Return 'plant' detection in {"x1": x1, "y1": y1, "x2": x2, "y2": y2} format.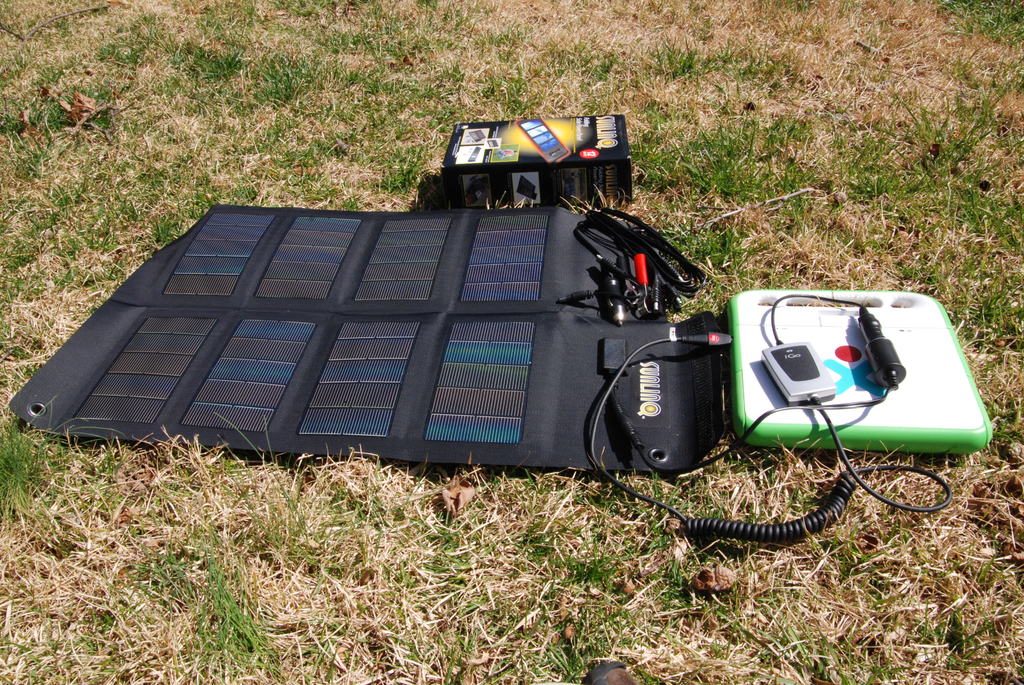
{"x1": 257, "y1": 38, "x2": 315, "y2": 107}.
